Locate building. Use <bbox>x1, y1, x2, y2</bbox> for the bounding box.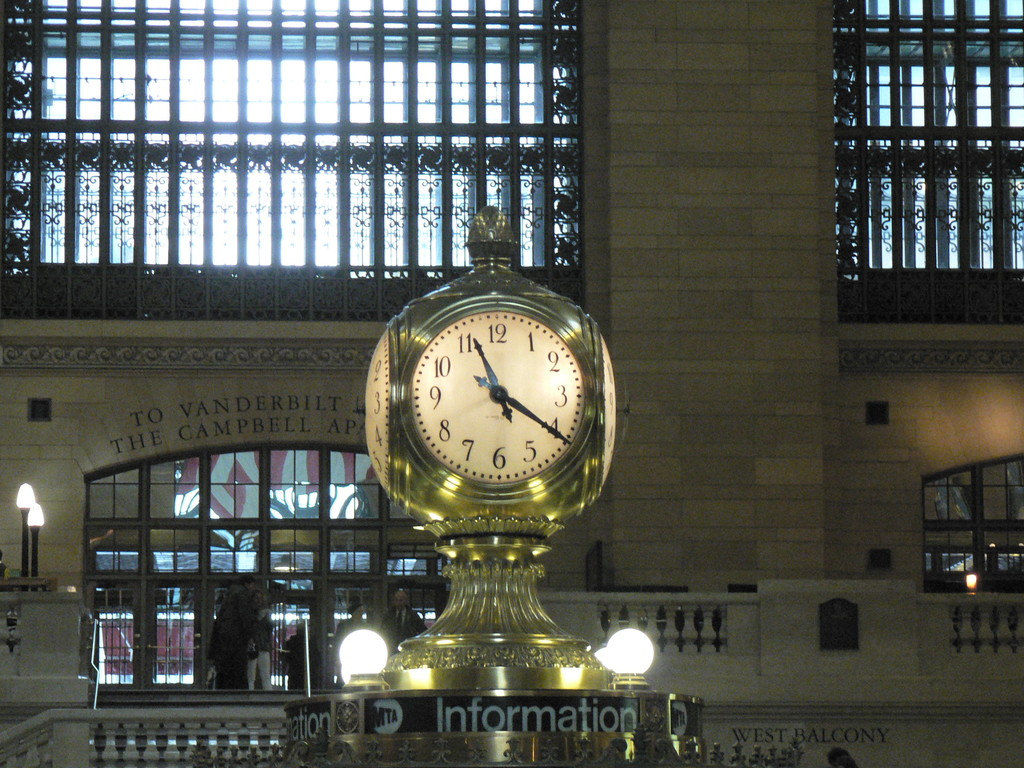
<bbox>0, 0, 1023, 767</bbox>.
